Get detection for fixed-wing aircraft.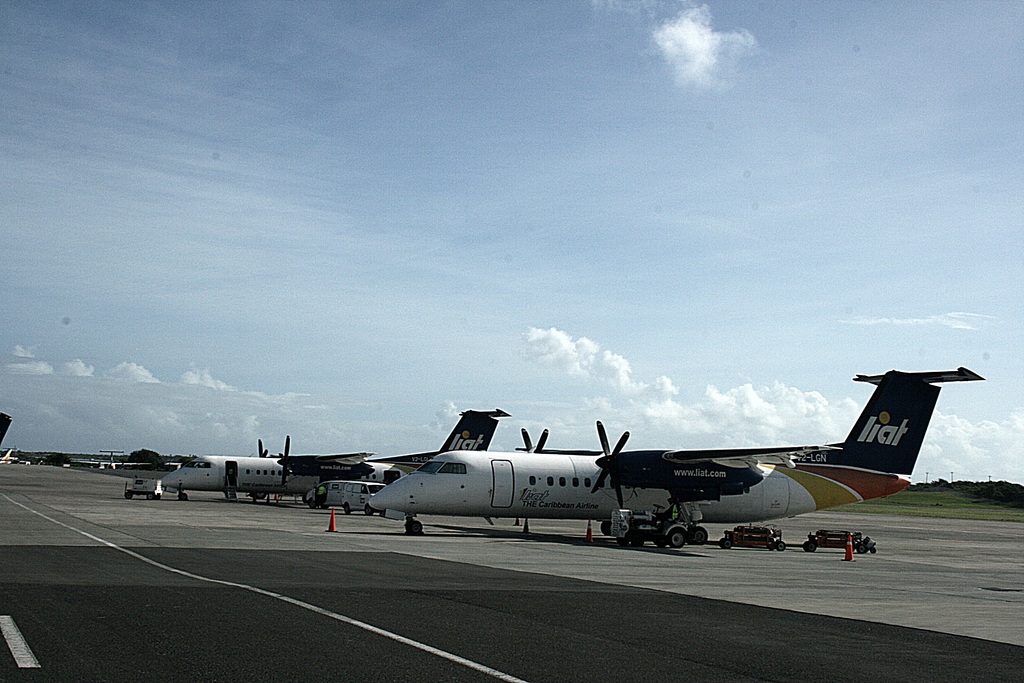
Detection: (left=161, top=407, right=514, bottom=504).
